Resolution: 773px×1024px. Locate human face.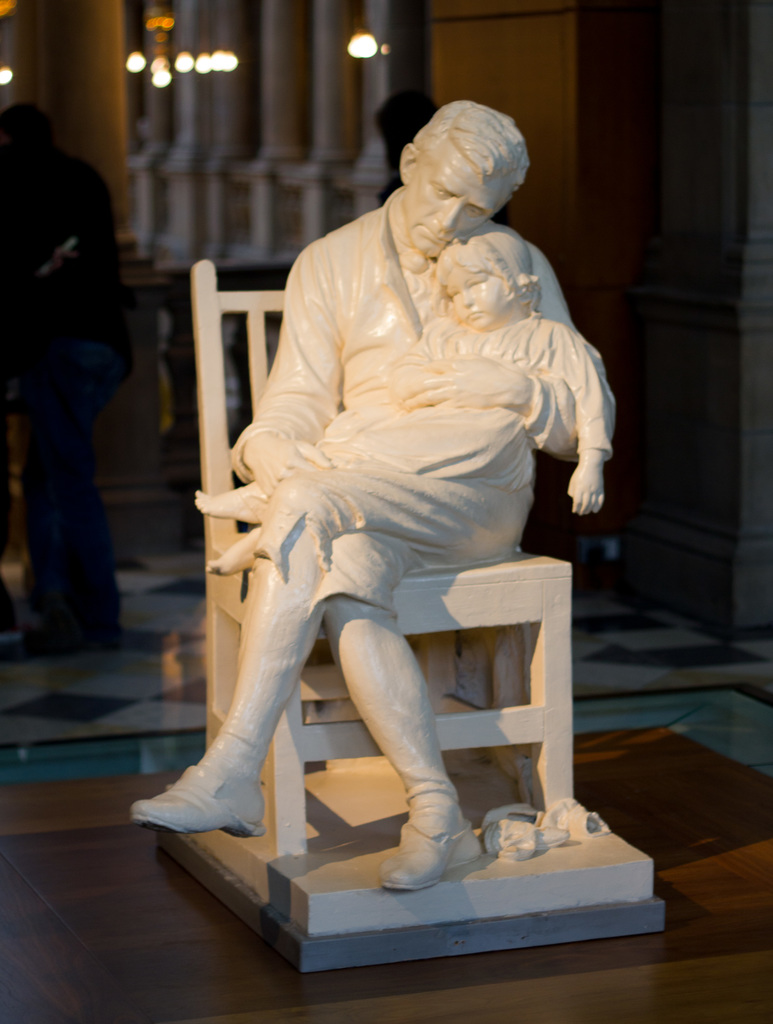
bbox(408, 175, 486, 259).
